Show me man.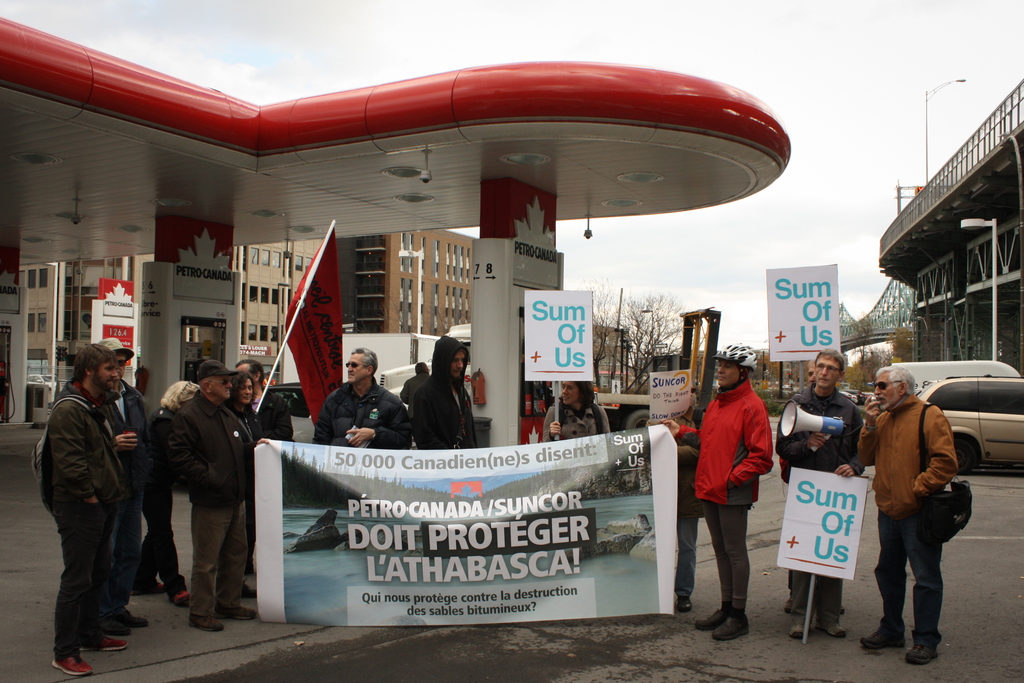
man is here: <box>230,357,292,441</box>.
